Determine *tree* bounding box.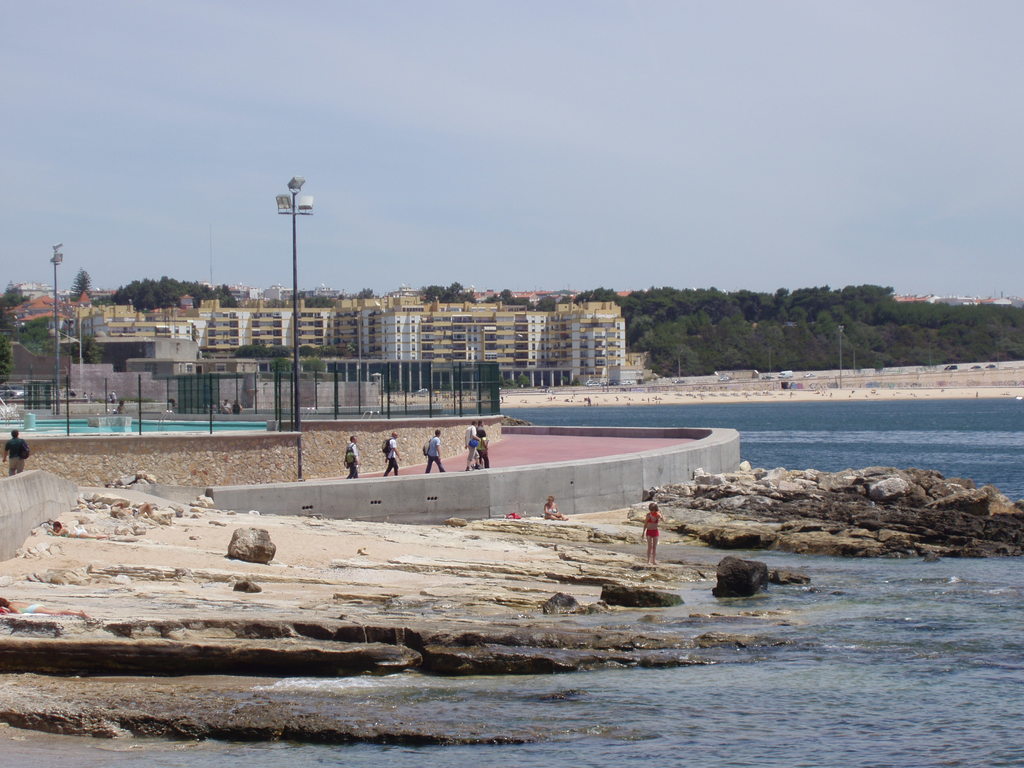
Determined: Rect(296, 343, 317, 358).
